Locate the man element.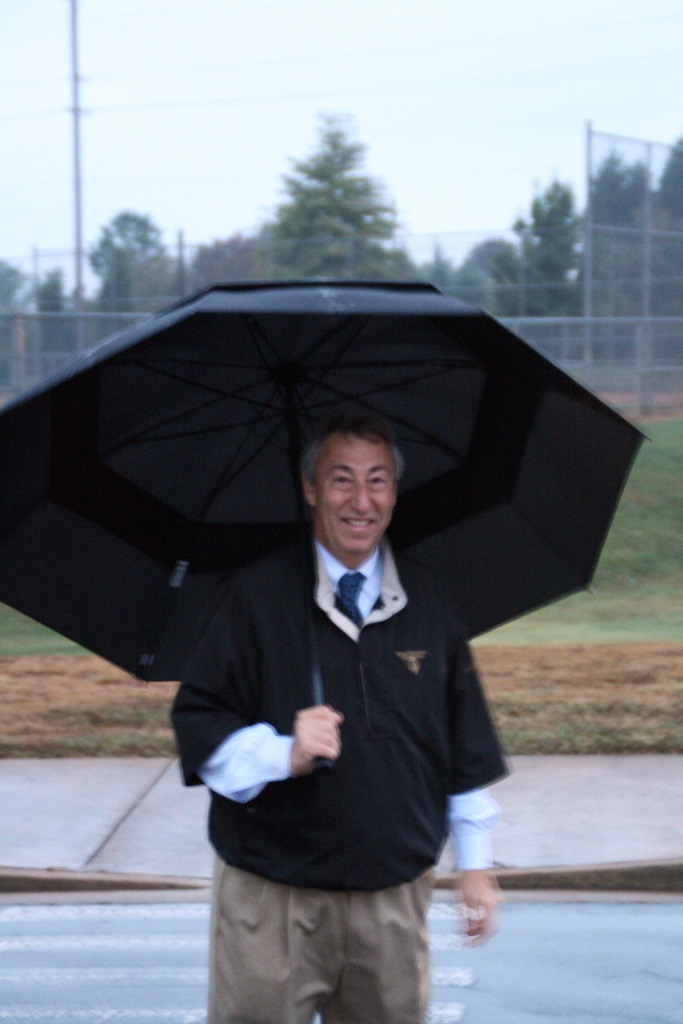
Element bbox: detection(173, 426, 541, 973).
